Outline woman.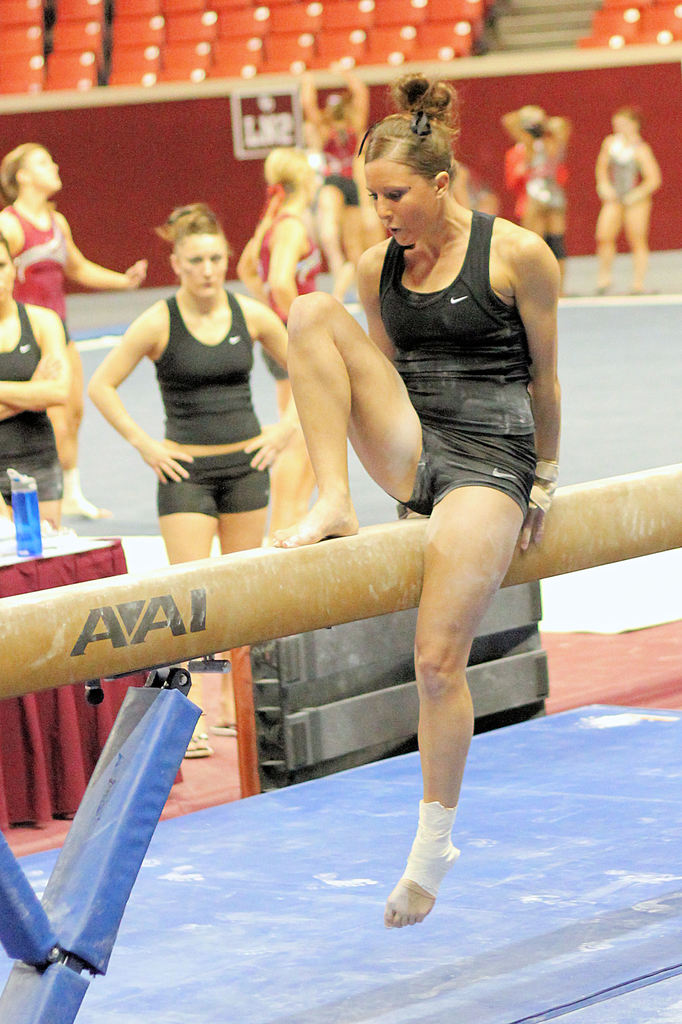
Outline: 299/61/376/262.
